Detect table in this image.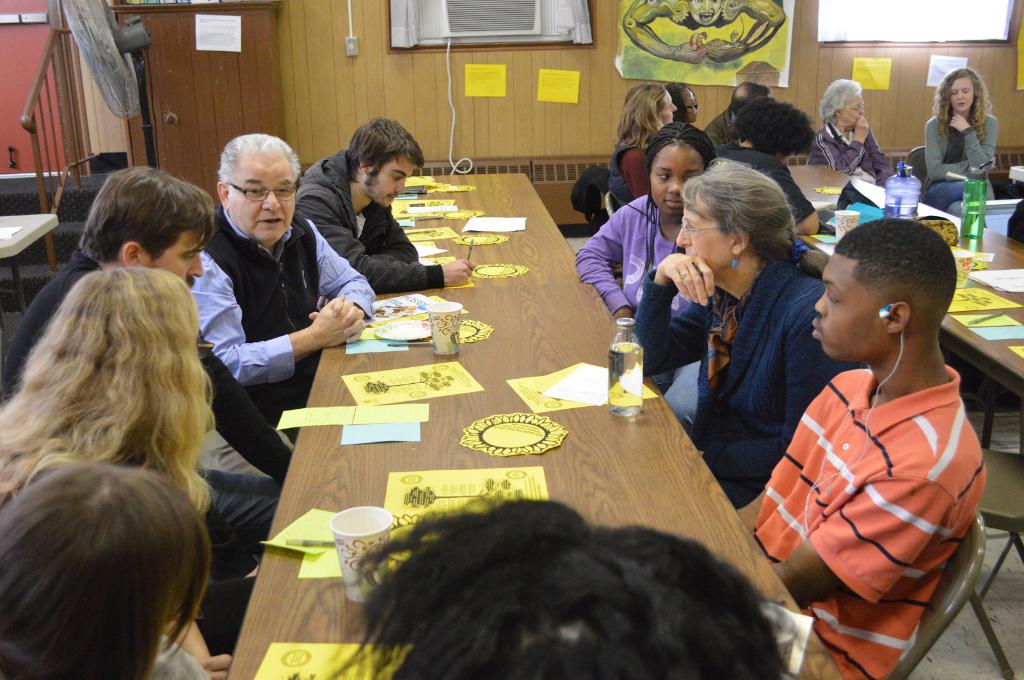
Detection: (x1=226, y1=280, x2=845, y2=679).
